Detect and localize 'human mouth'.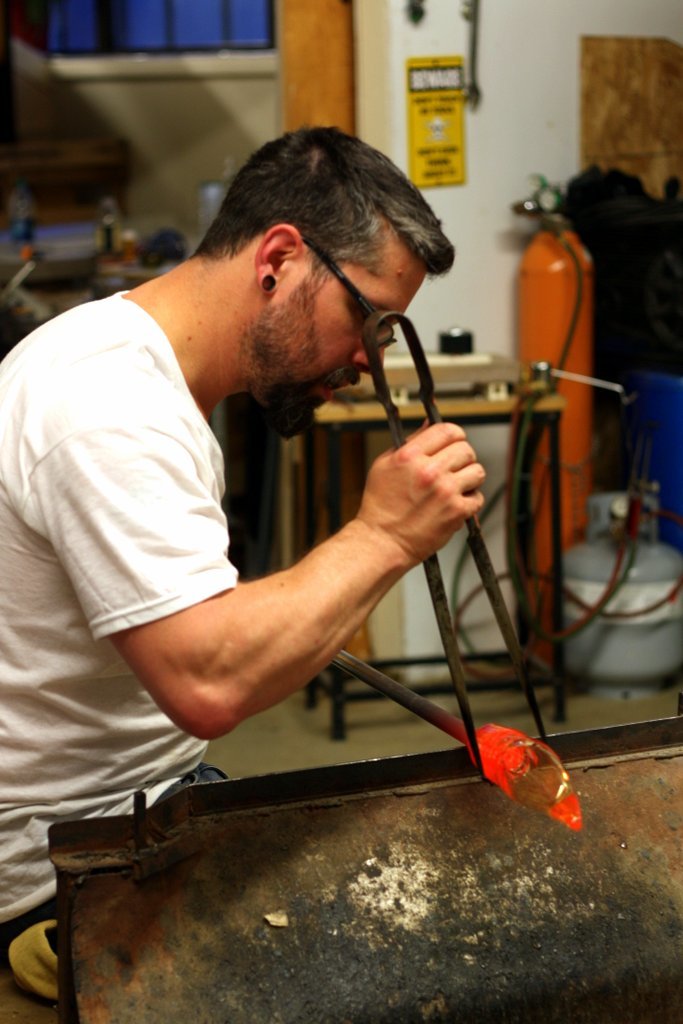
Localized at region(319, 386, 350, 399).
